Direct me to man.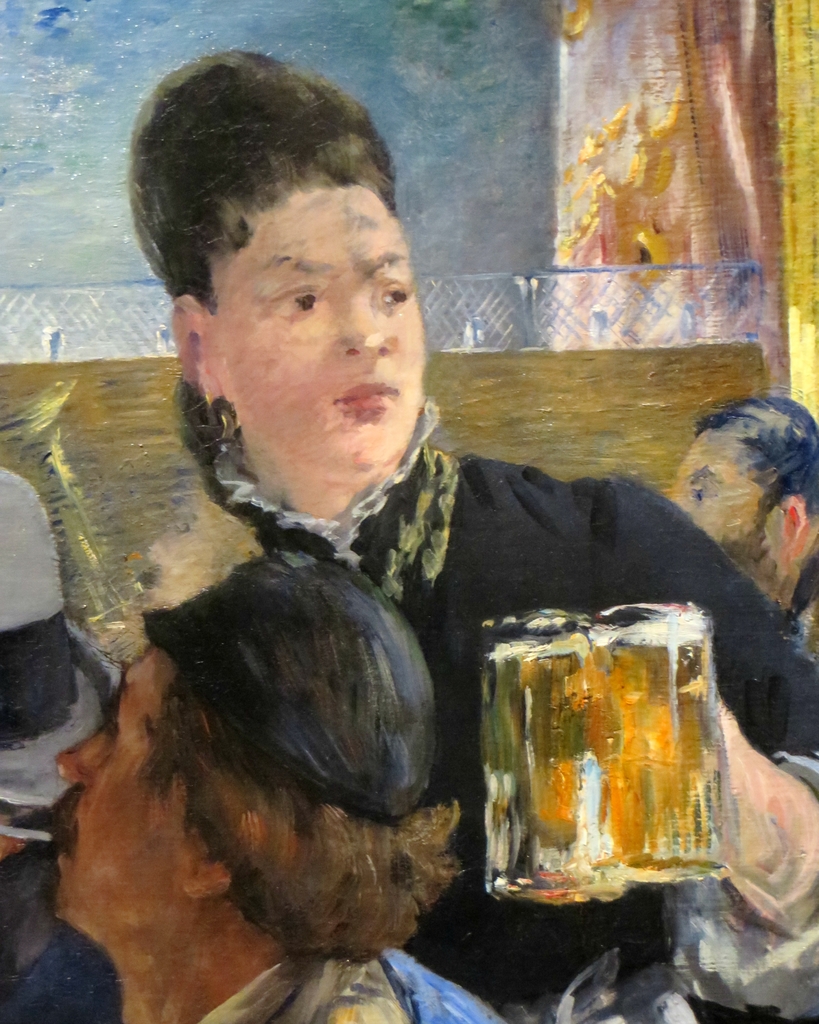
Direction: 46, 548, 512, 1023.
